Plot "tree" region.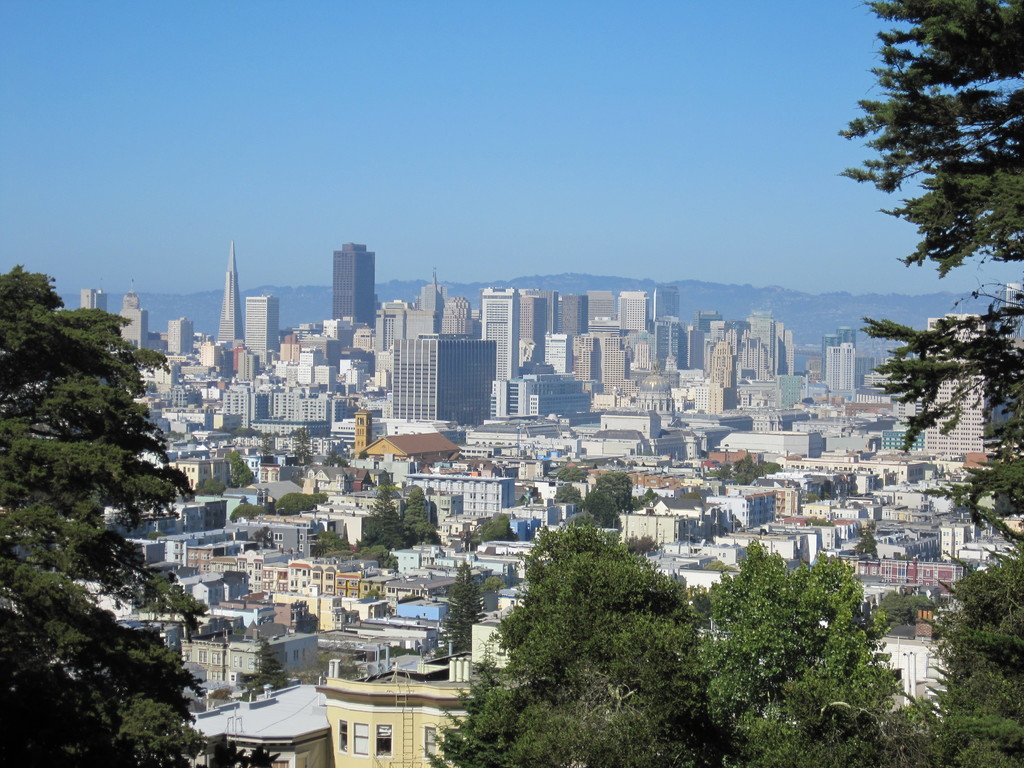
Plotted at locate(230, 461, 253, 497).
